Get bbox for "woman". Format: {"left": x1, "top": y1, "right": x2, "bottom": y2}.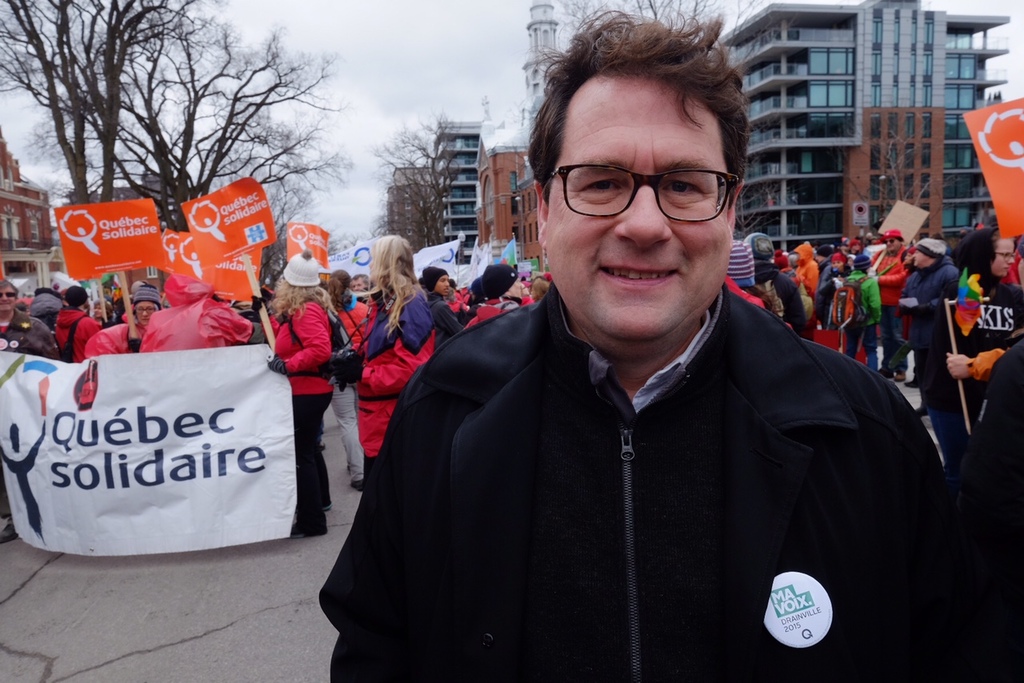
{"left": 253, "top": 239, "right": 345, "bottom": 532}.
